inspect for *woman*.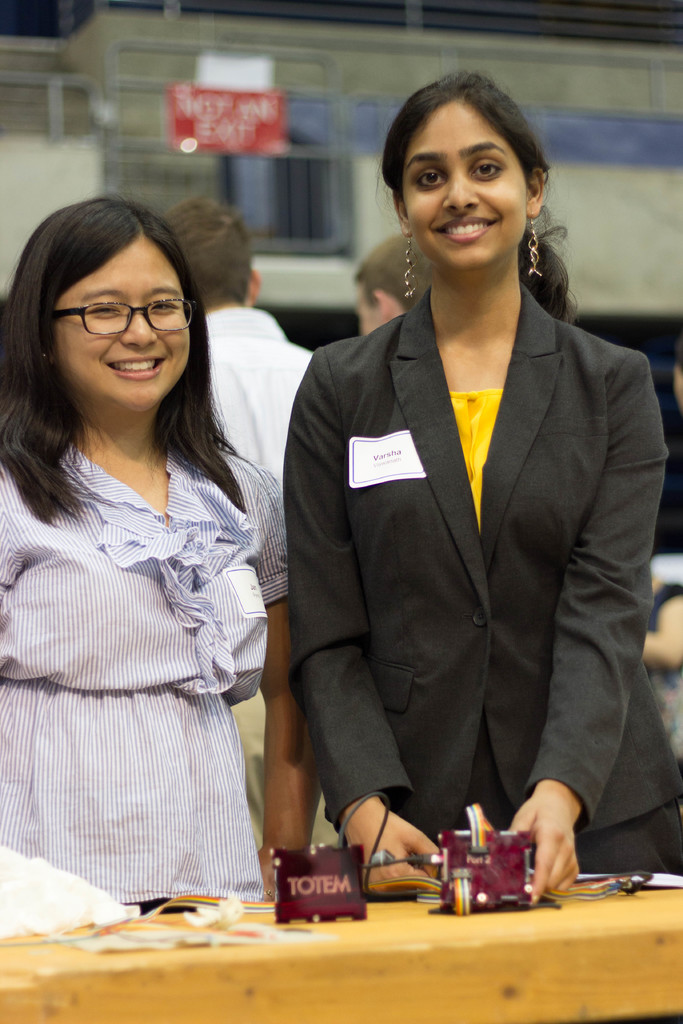
Inspection: region(7, 201, 306, 947).
